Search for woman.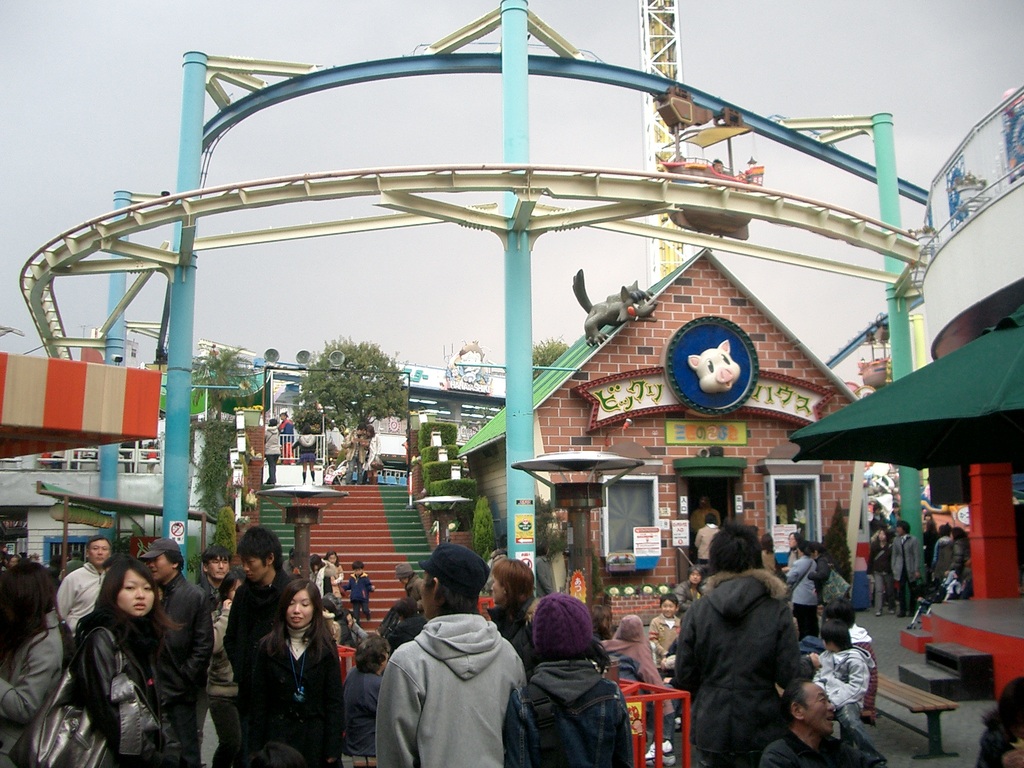
Found at {"left": 787, "top": 542, "right": 817, "bottom": 637}.
